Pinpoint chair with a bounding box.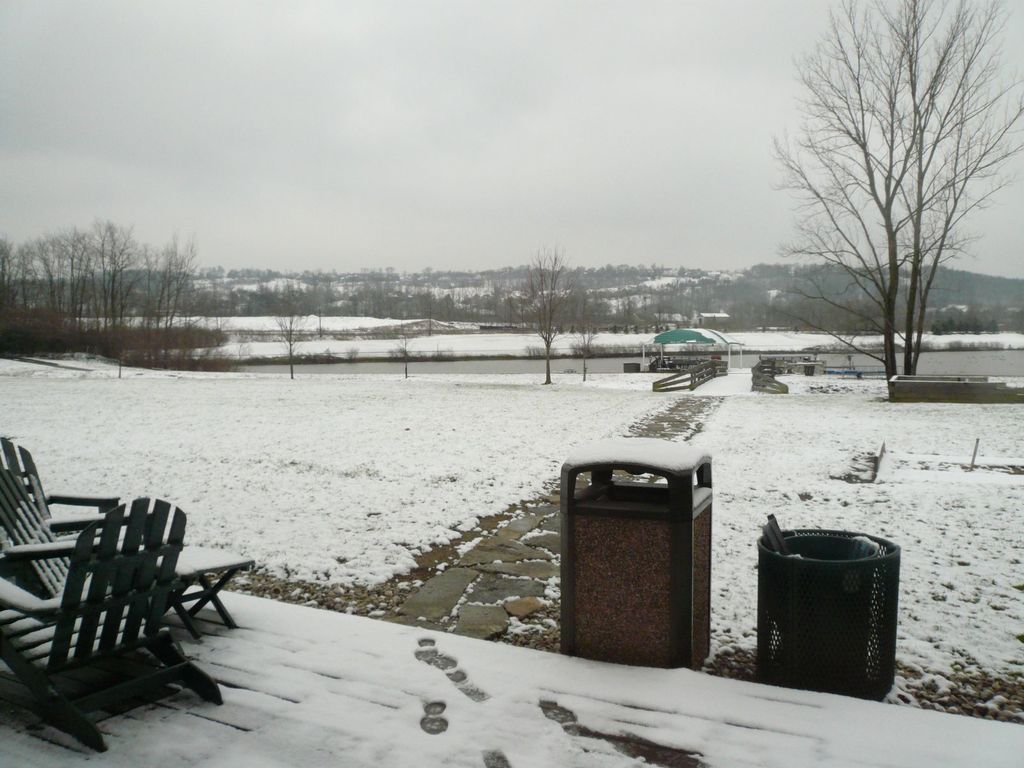
<bbox>0, 436, 260, 648</bbox>.
